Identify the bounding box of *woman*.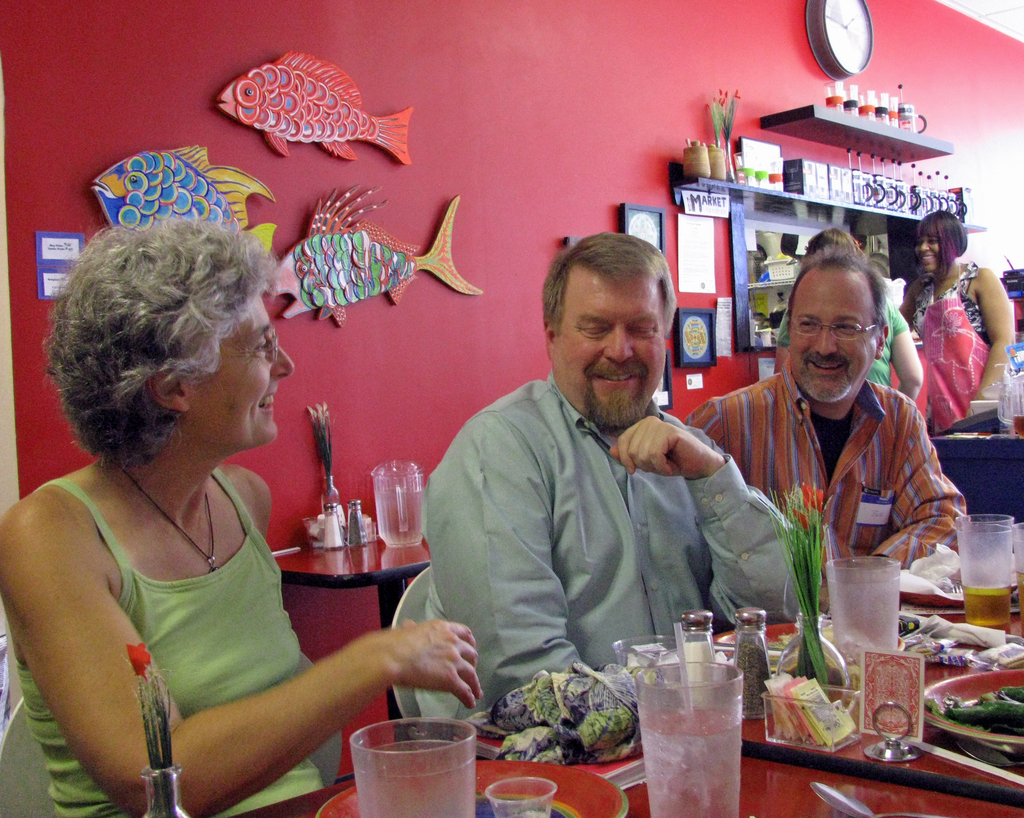
<box>913,215,1010,458</box>.
